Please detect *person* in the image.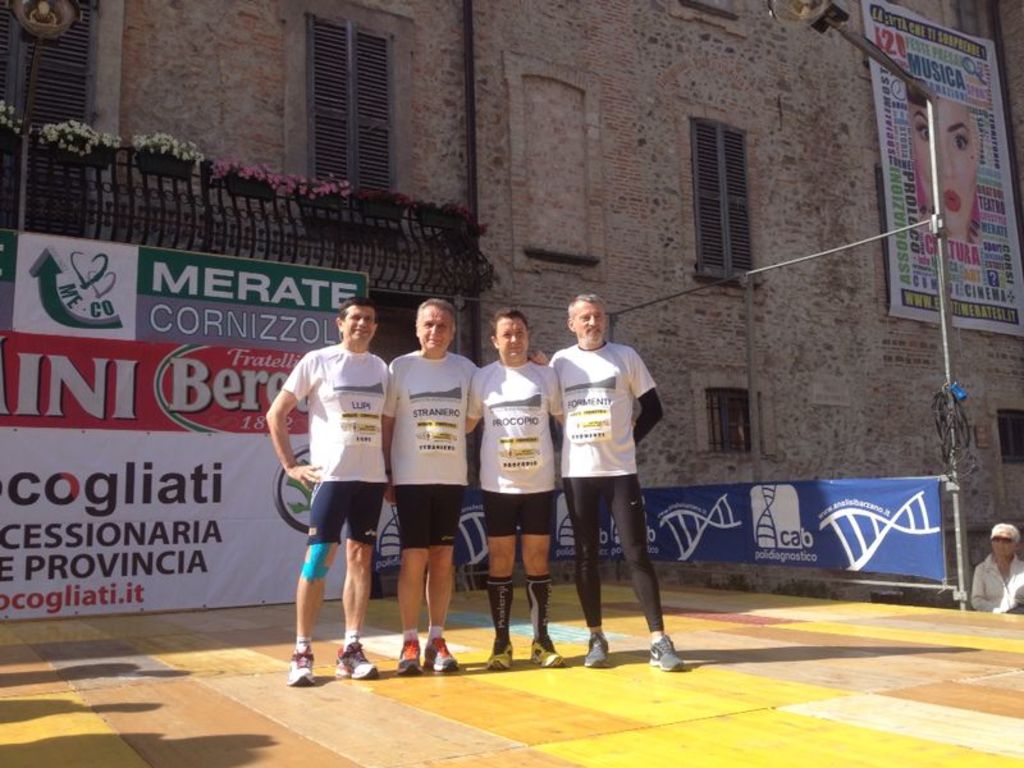
972, 524, 1023, 613.
